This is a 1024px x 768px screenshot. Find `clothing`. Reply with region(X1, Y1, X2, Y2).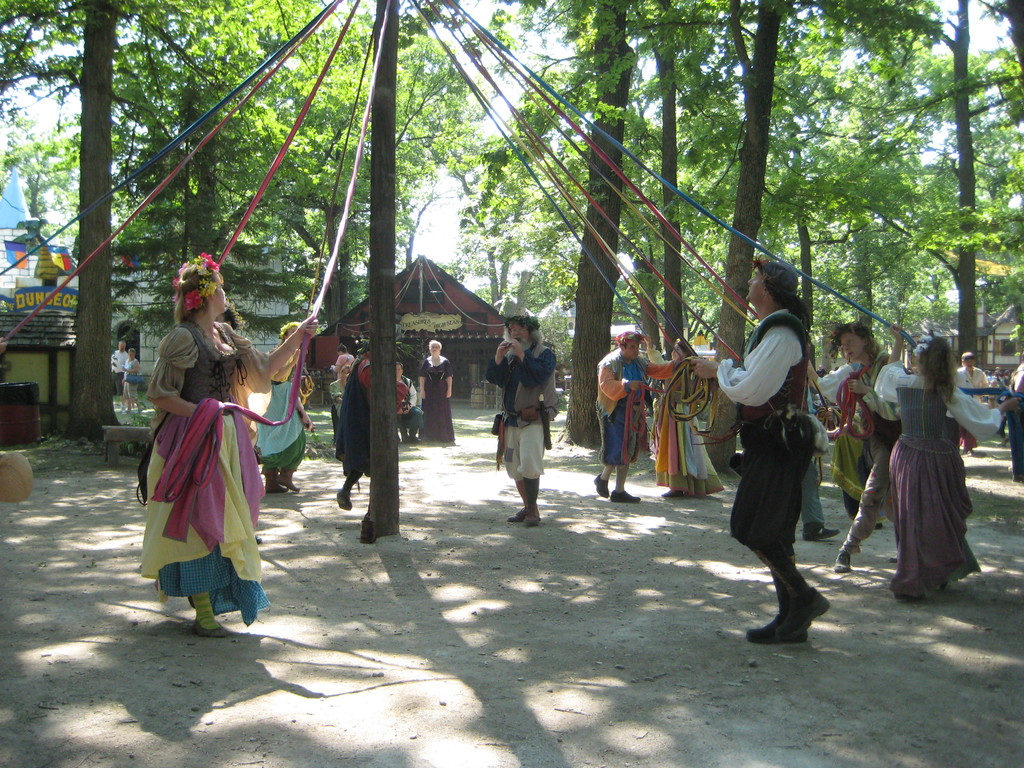
region(881, 340, 989, 587).
